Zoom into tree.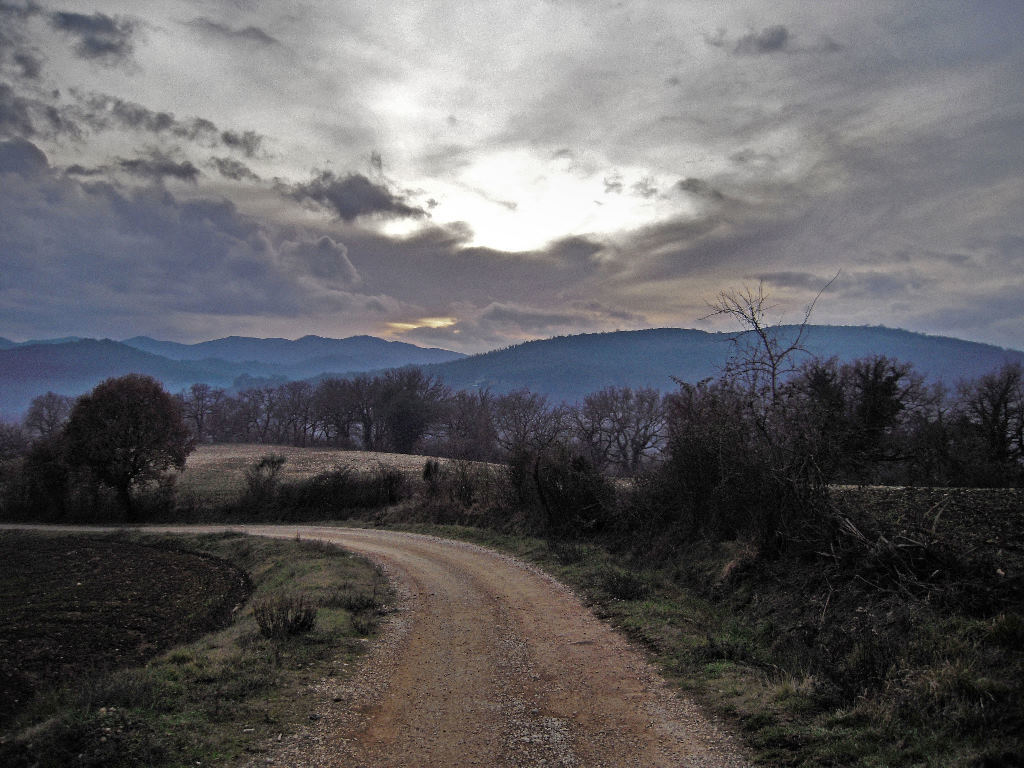
Zoom target: 655:294:873:571.
